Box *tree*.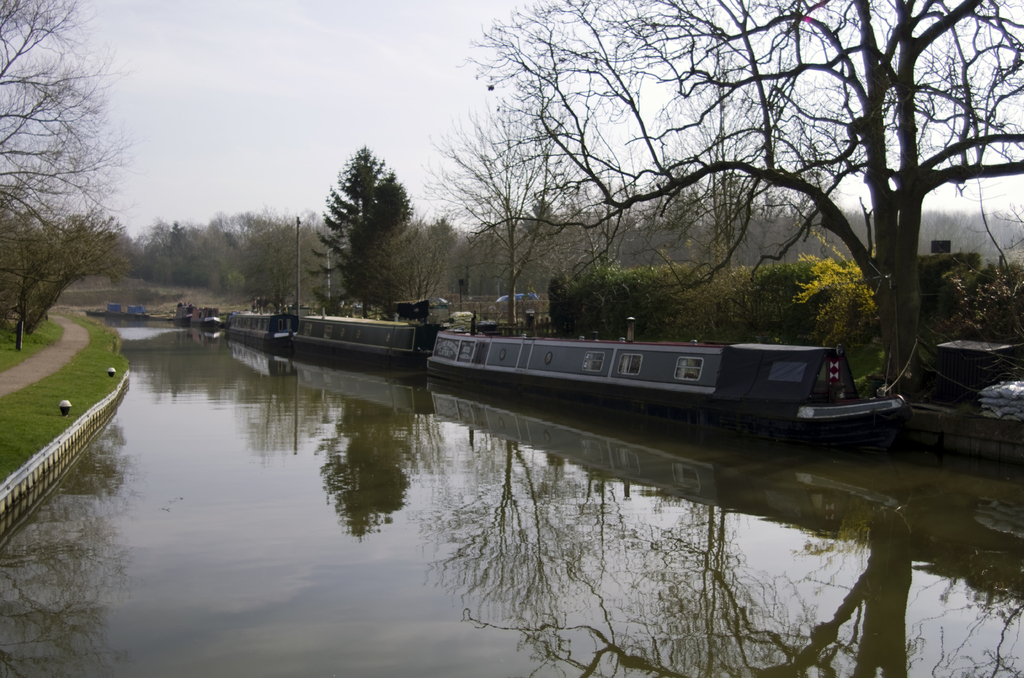
405:212:449:314.
